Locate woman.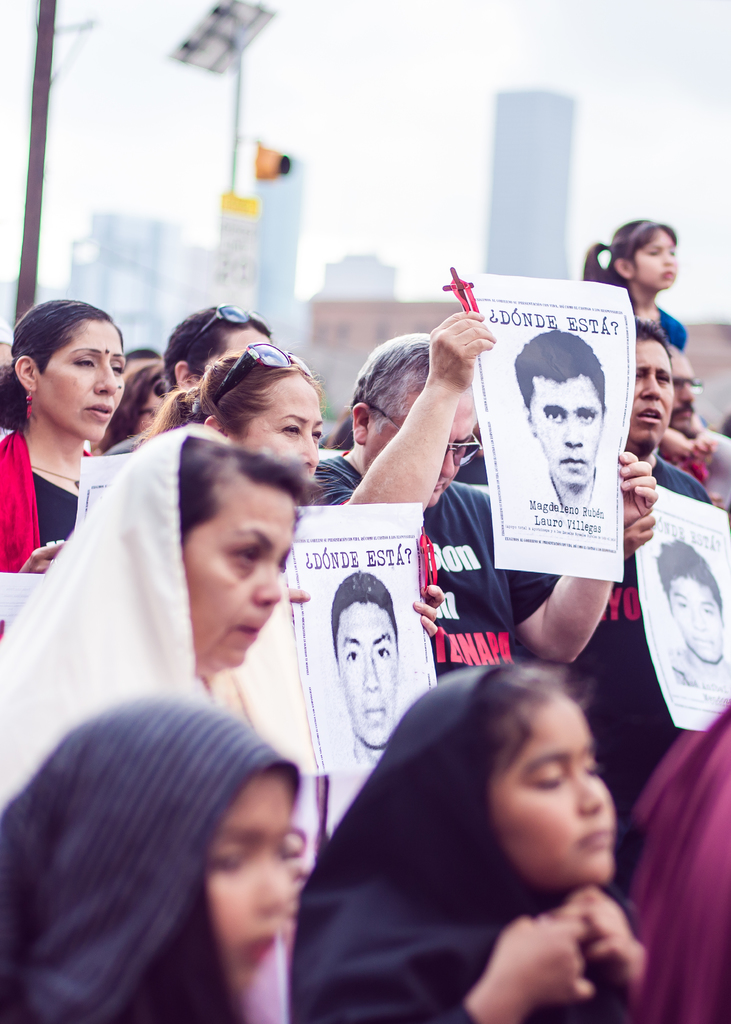
Bounding box: 0:419:288:1023.
